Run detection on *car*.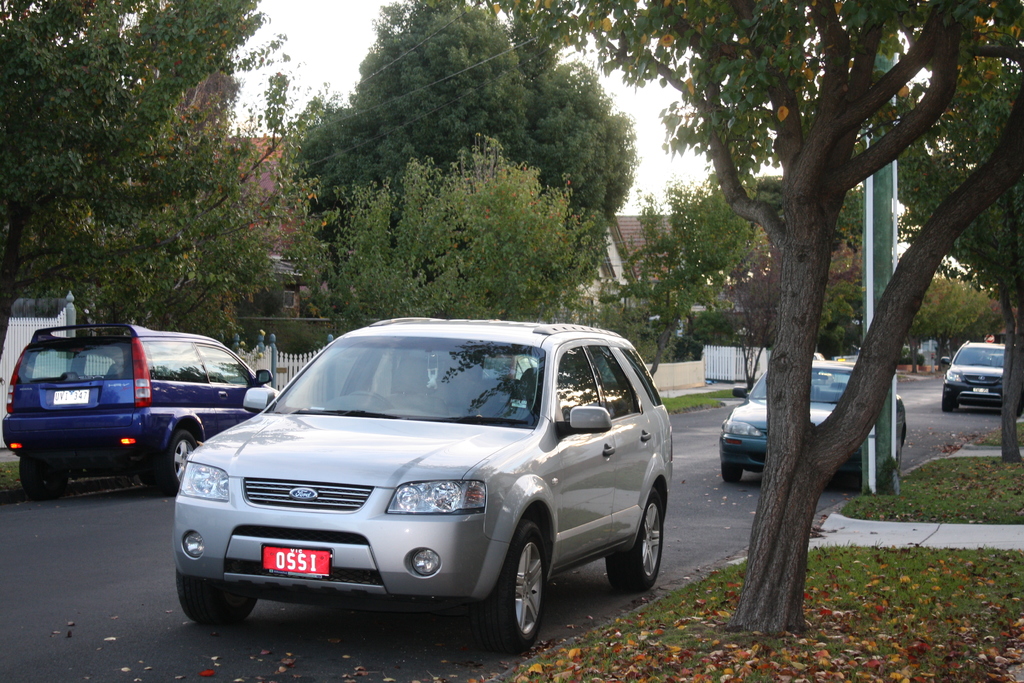
Result: left=0, top=322, right=272, bottom=493.
